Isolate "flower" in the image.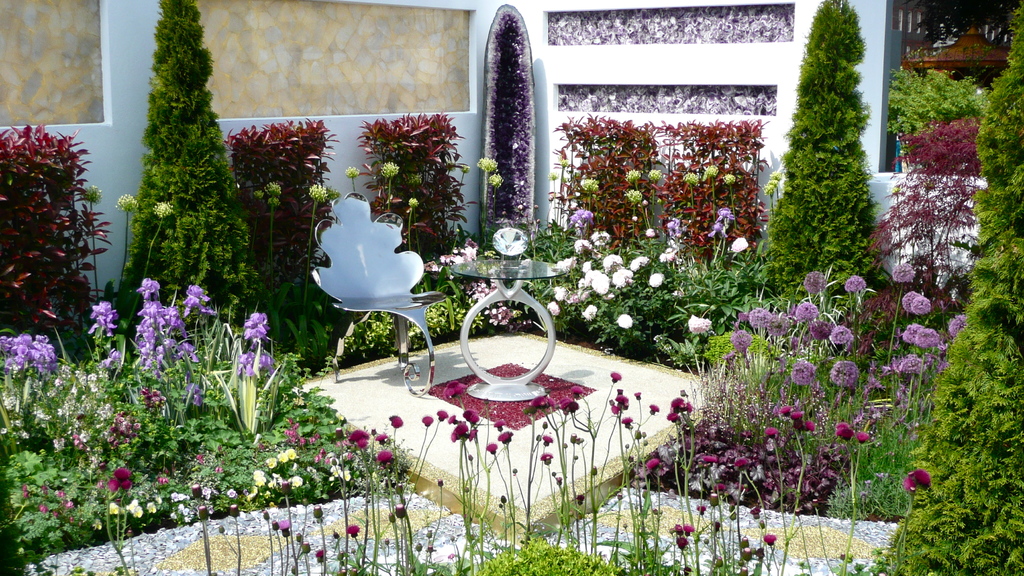
Isolated region: {"left": 723, "top": 175, "right": 736, "bottom": 185}.
